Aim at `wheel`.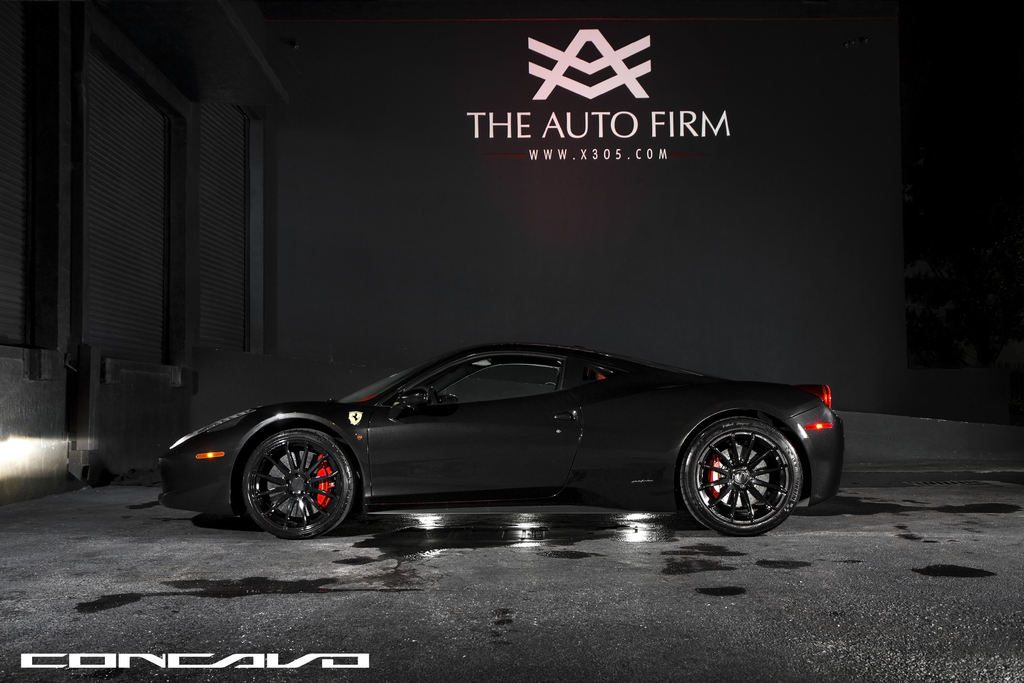
Aimed at x1=230 y1=425 x2=367 y2=532.
